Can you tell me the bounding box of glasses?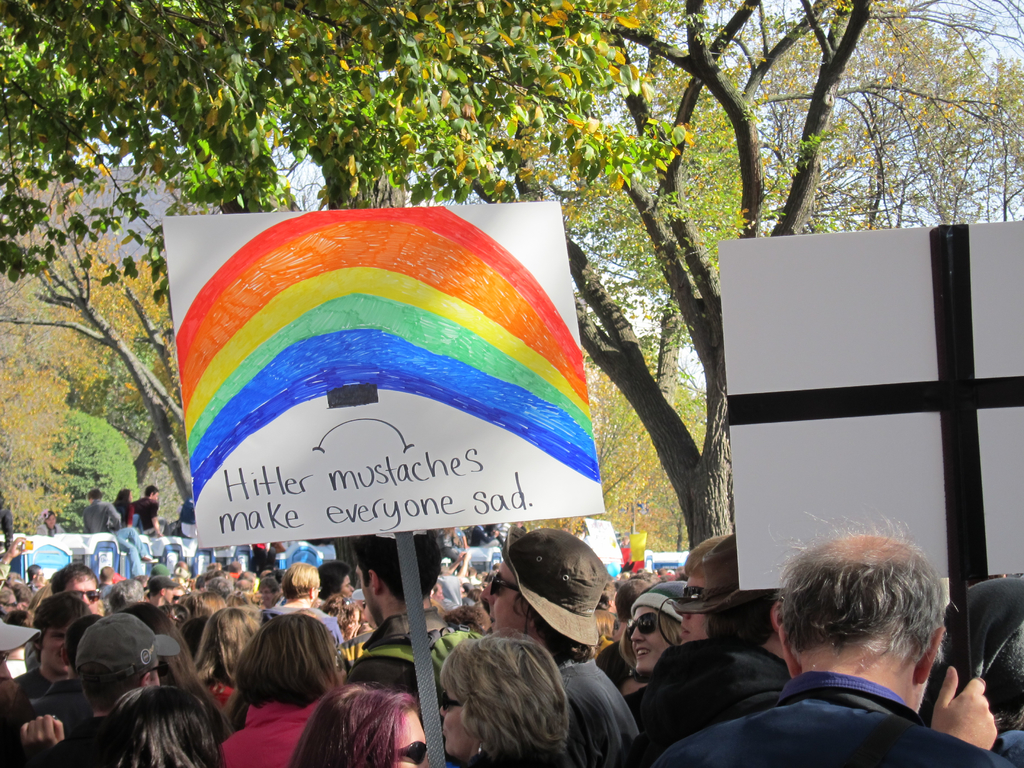
rect(1, 653, 10, 666).
